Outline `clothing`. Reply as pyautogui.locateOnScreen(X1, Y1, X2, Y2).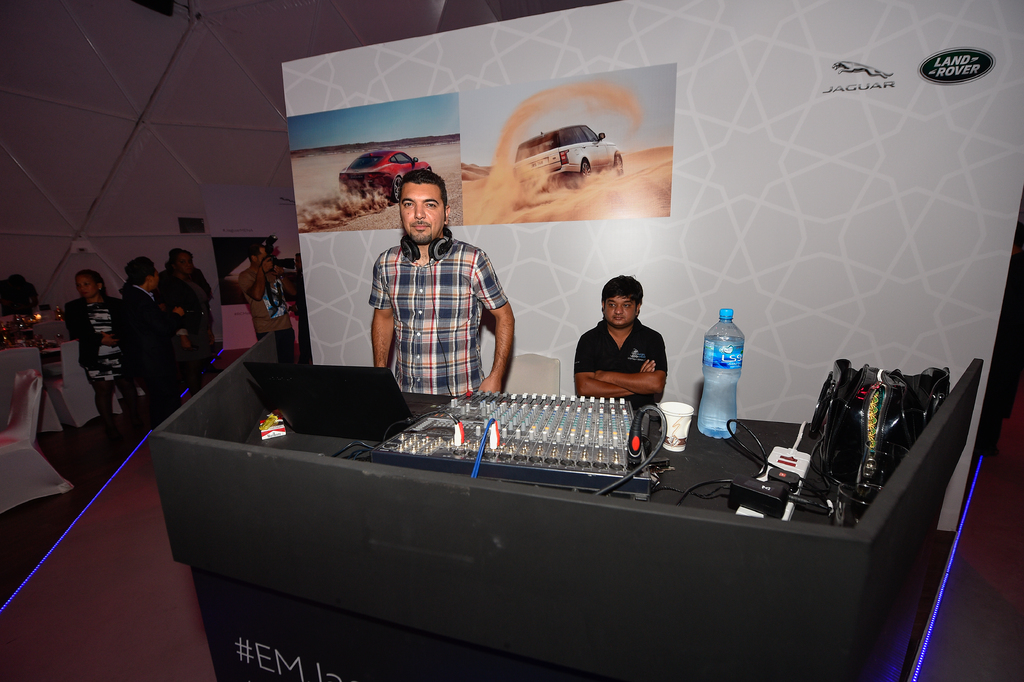
pyautogui.locateOnScreen(61, 288, 132, 410).
